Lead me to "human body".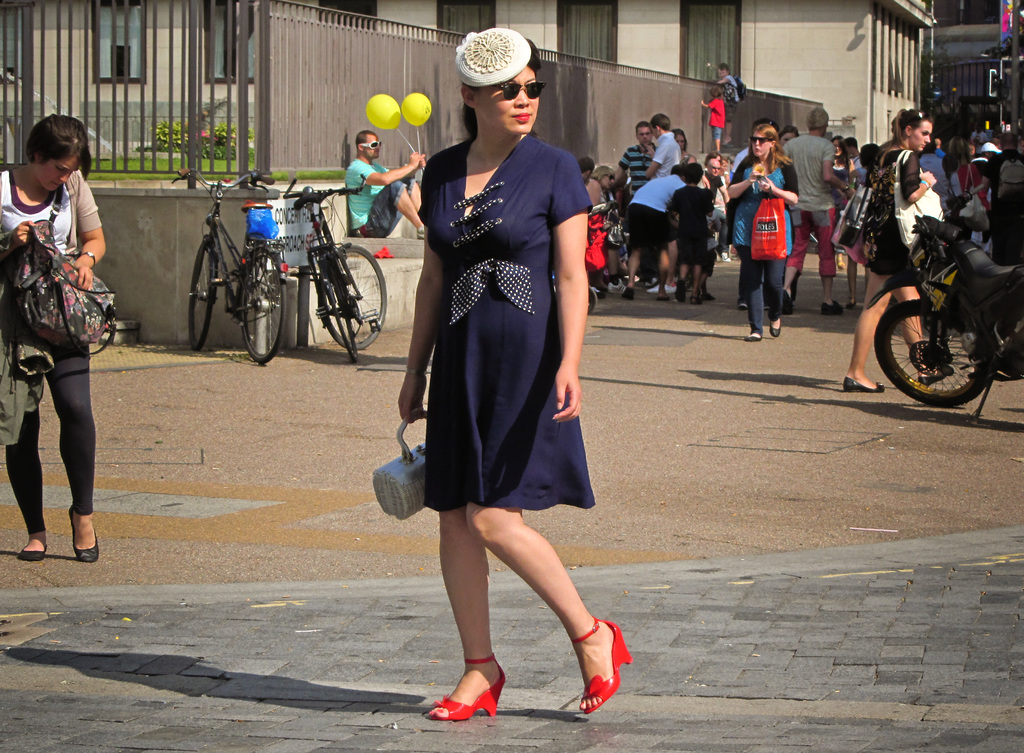
Lead to 917/145/954/219.
